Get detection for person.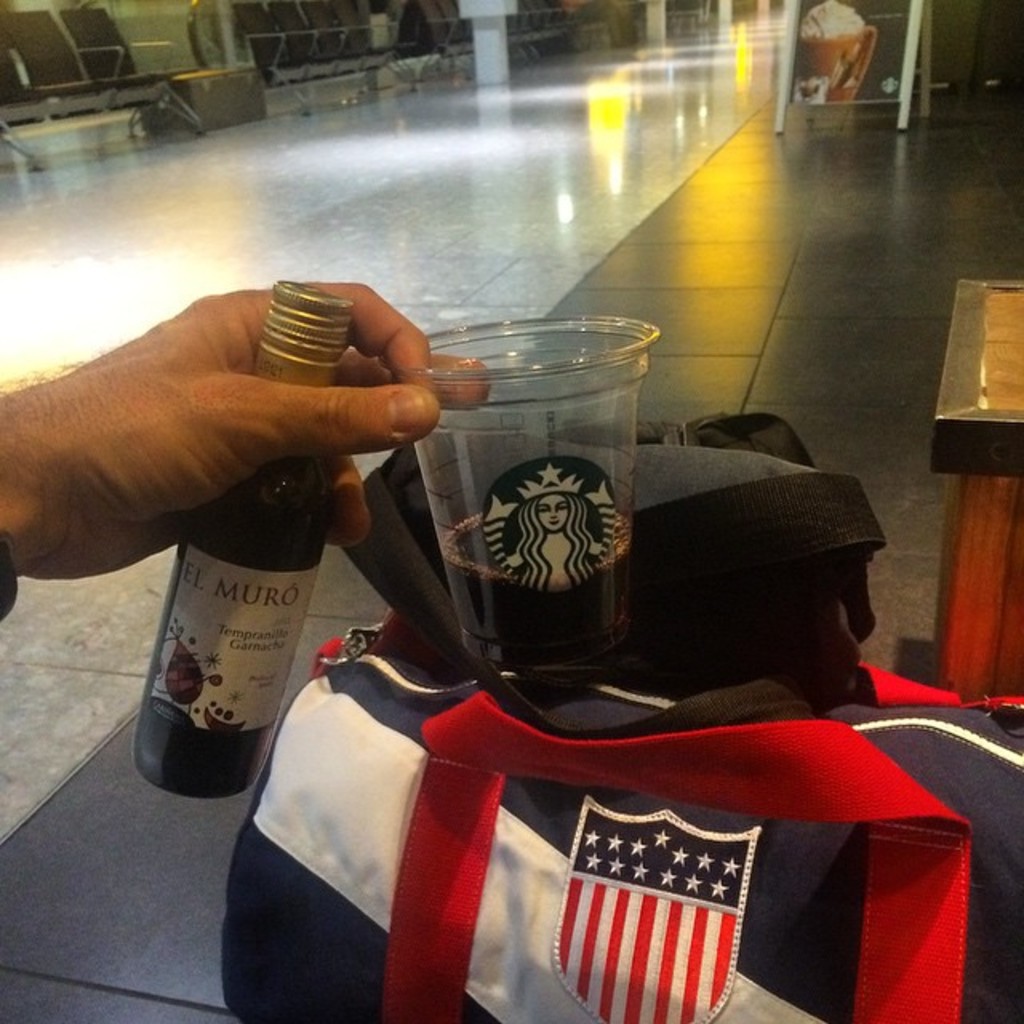
Detection: x1=506 y1=466 x2=602 y2=595.
